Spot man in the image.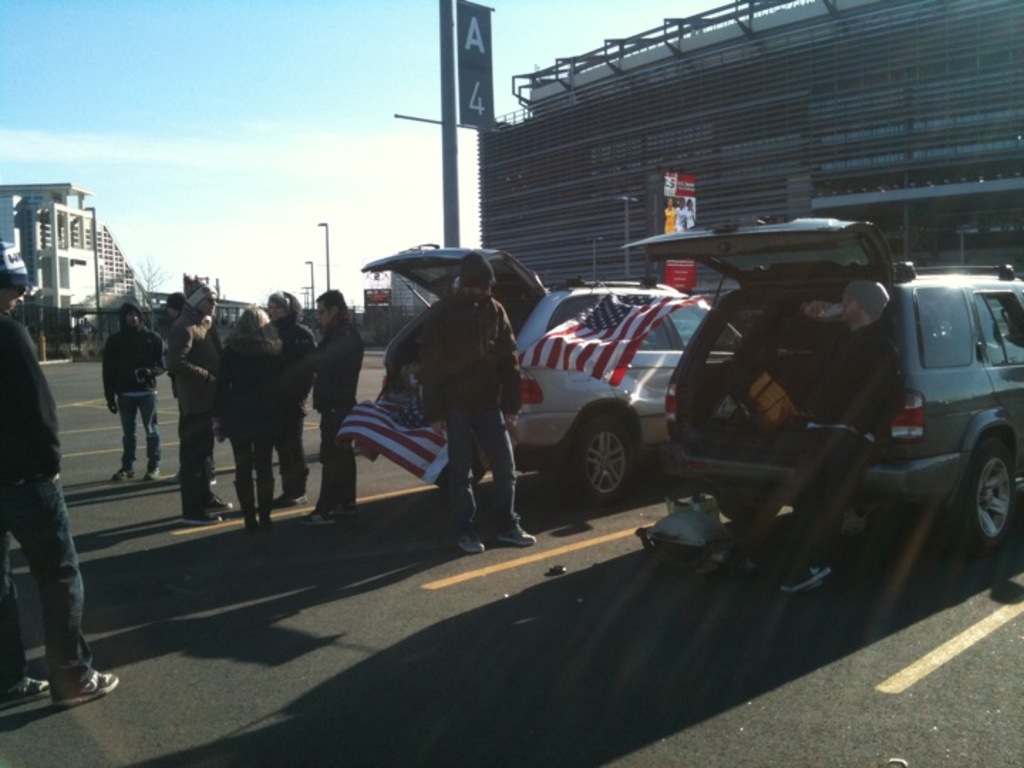
man found at (x1=162, y1=287, x2=216, y2=485).
